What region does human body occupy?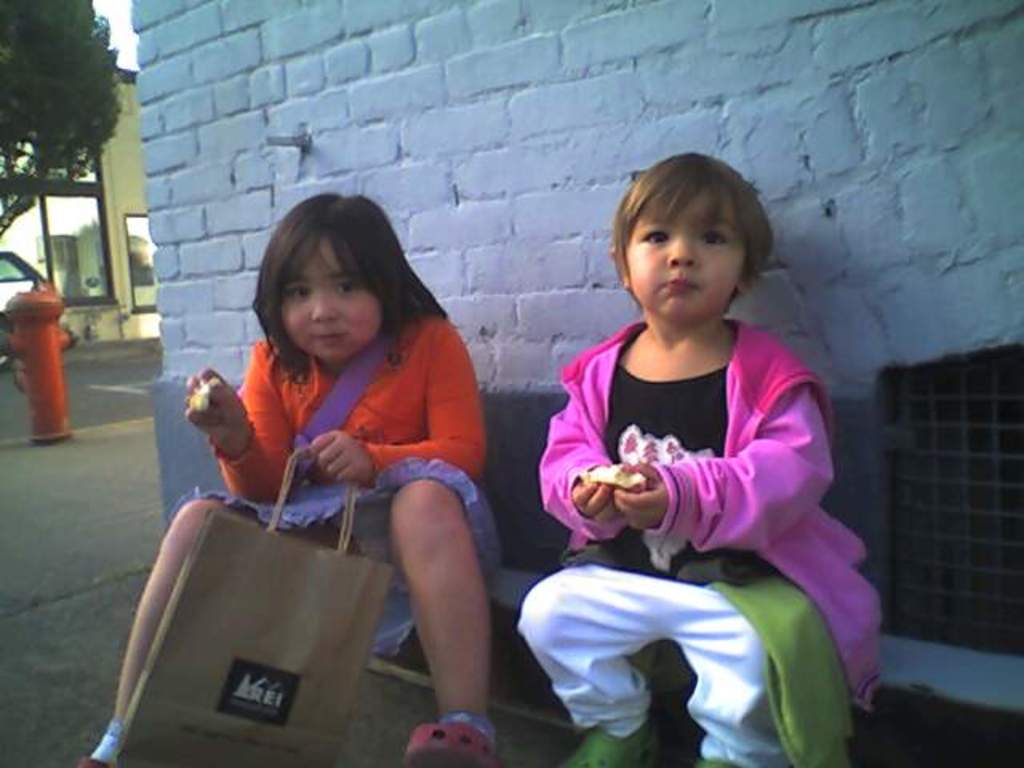
detection(506, 152, 882, 767).
